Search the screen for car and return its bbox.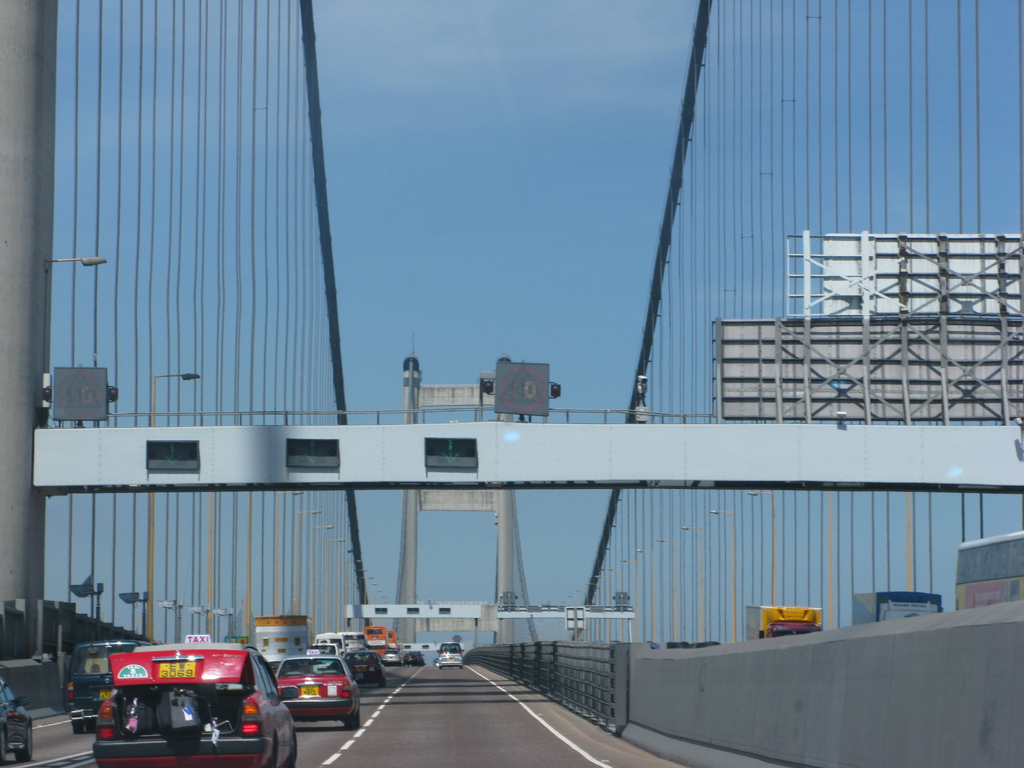
Found: 381,654,403,663.
